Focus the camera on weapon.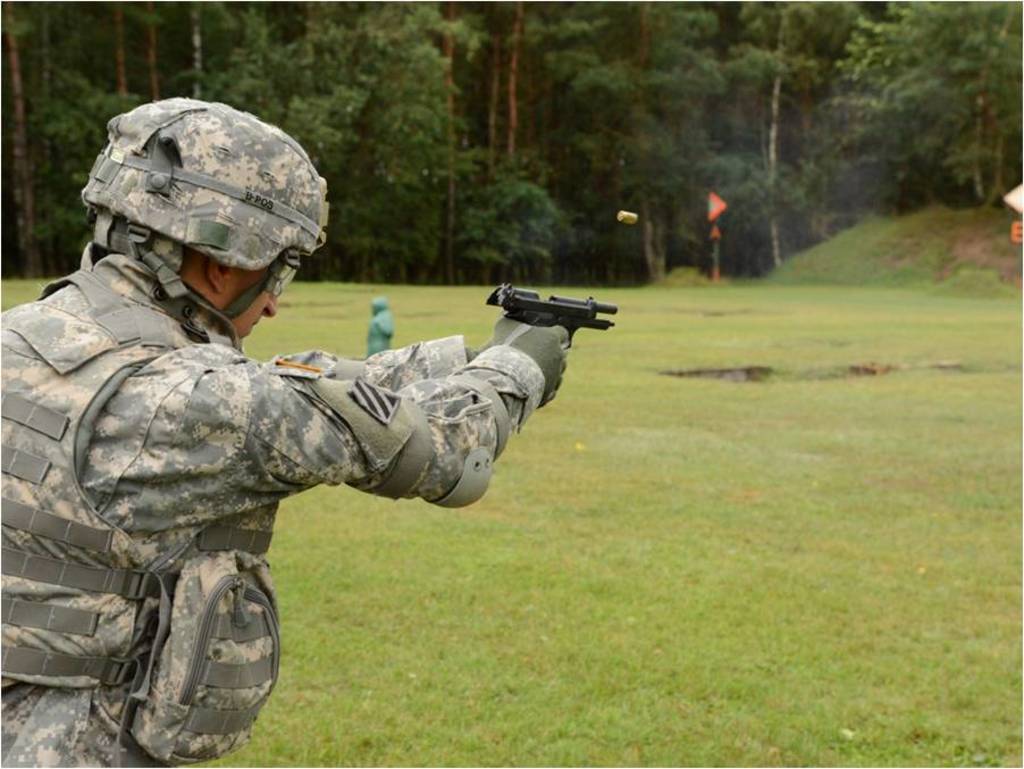
Focus region: pyautogui.locateOnScreen(468, 277, 616, 362).
